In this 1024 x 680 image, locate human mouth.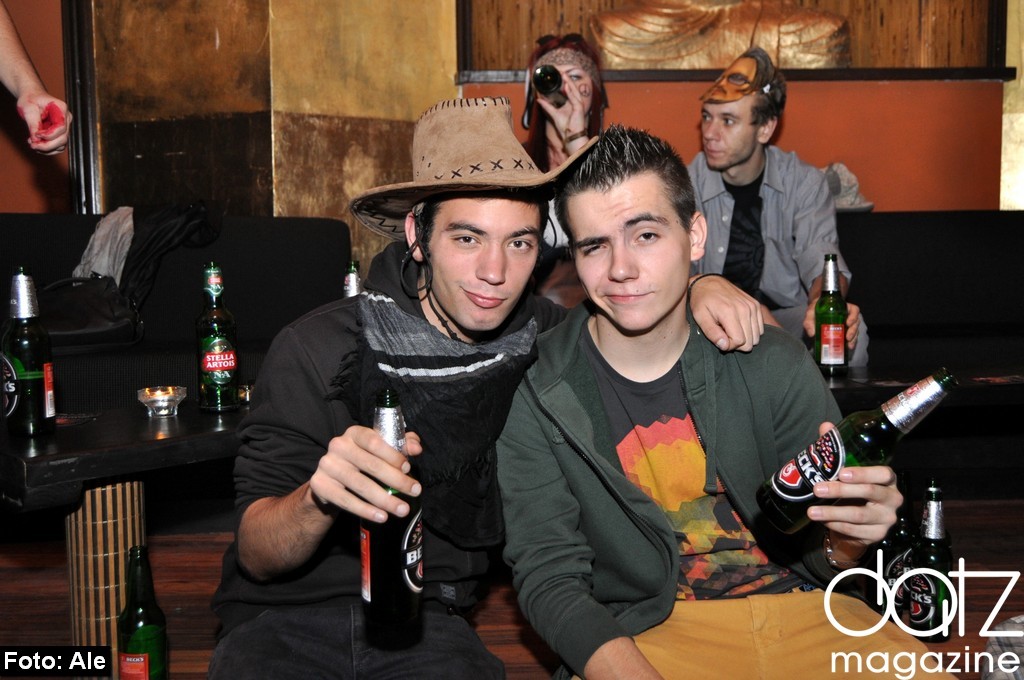
Bounding box: <region>609, 294, 641, 302</region>.
